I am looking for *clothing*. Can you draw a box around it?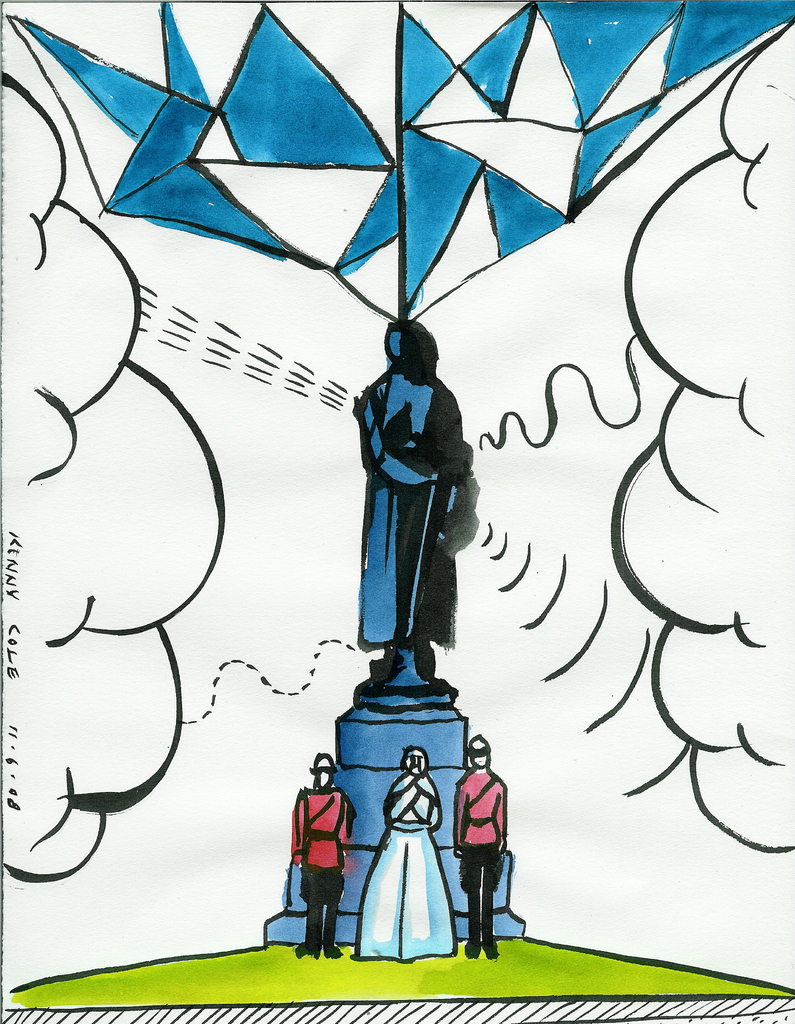
Sure, the bounding box is BBox(292, 774, 362, 953).
